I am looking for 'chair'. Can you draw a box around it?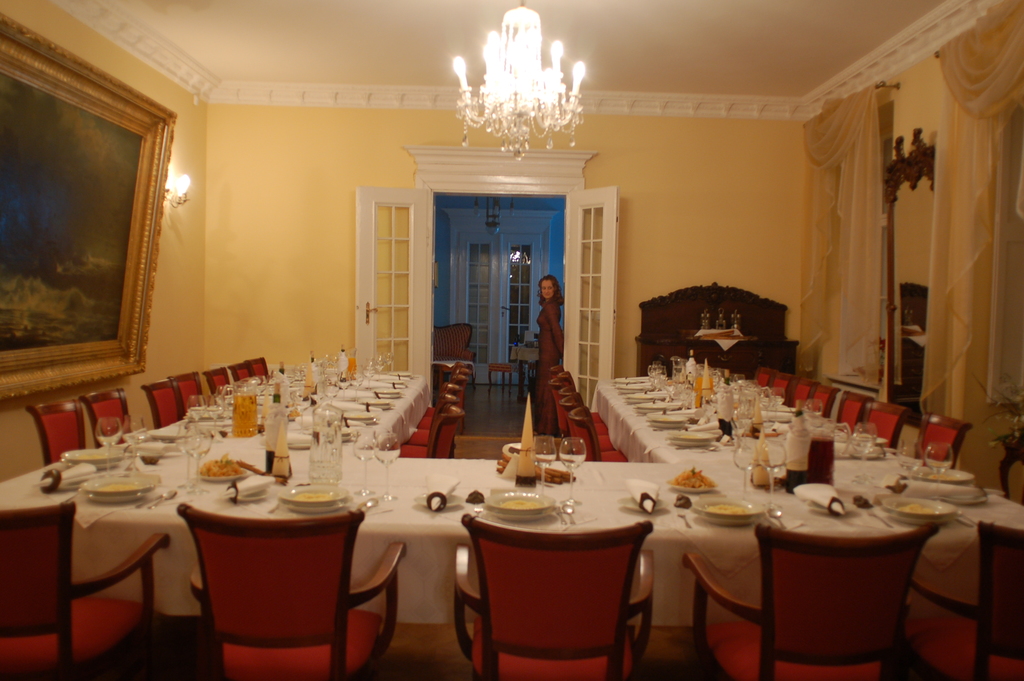
Sure, the bounding box is Rect(464, 506, 655, 672).
